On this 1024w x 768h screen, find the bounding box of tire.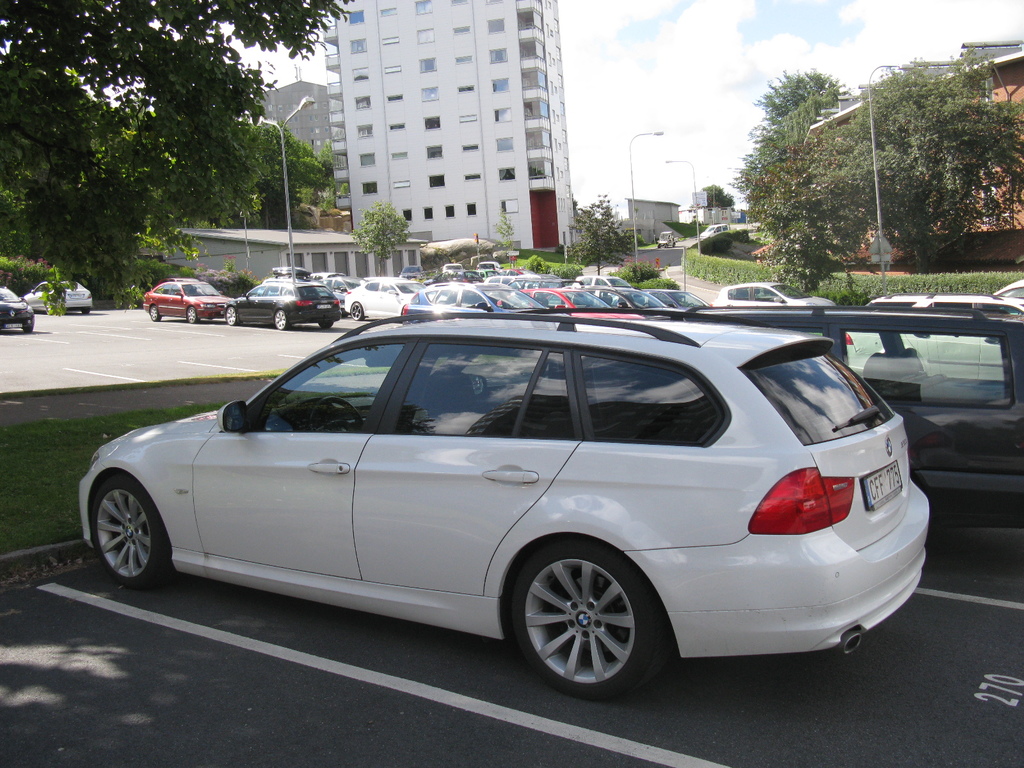
Bounding box: 84:310:92:314.
